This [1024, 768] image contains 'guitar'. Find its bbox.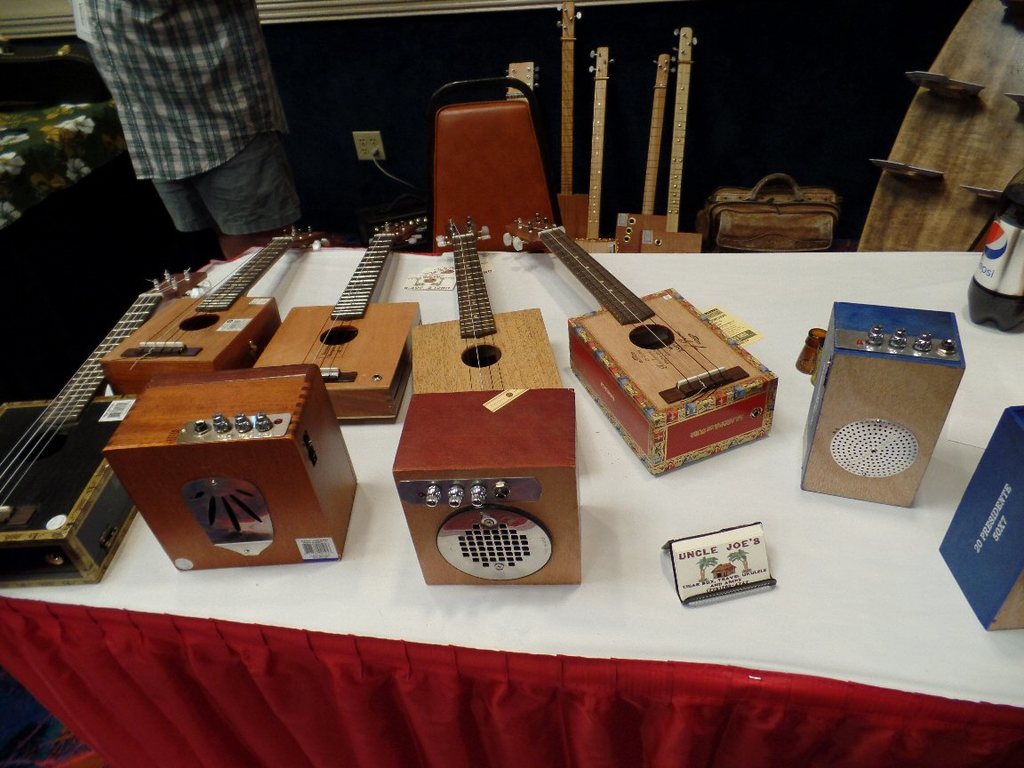
512, 209, 782, 478.
